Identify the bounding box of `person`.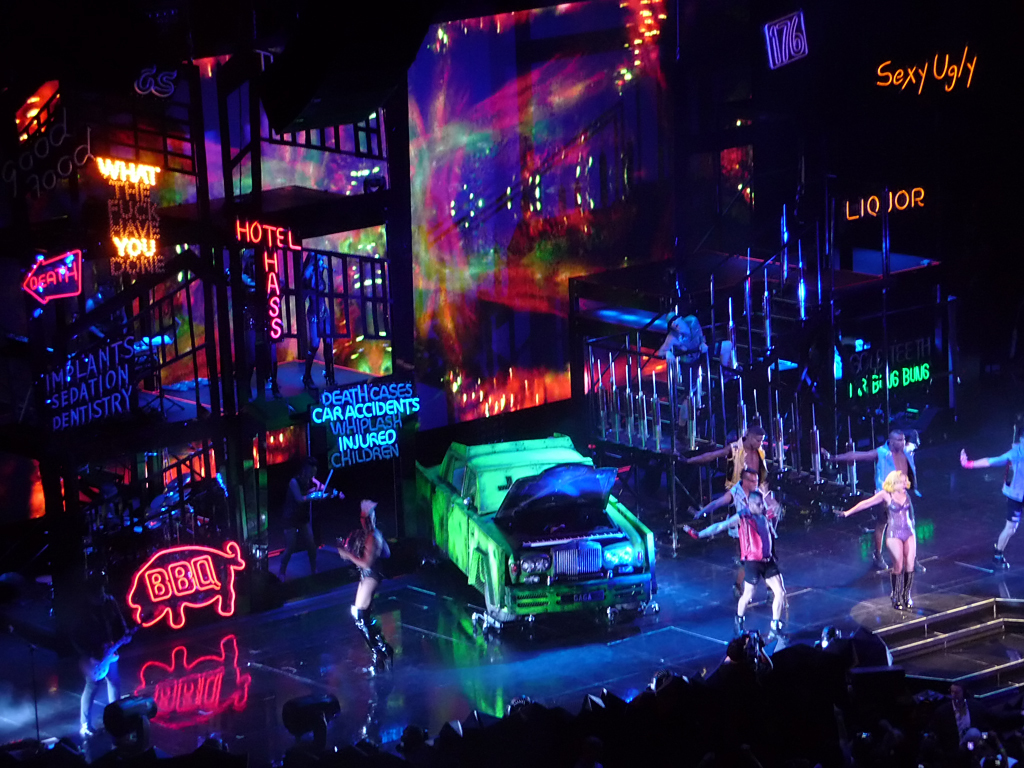
339 499 391 676.
